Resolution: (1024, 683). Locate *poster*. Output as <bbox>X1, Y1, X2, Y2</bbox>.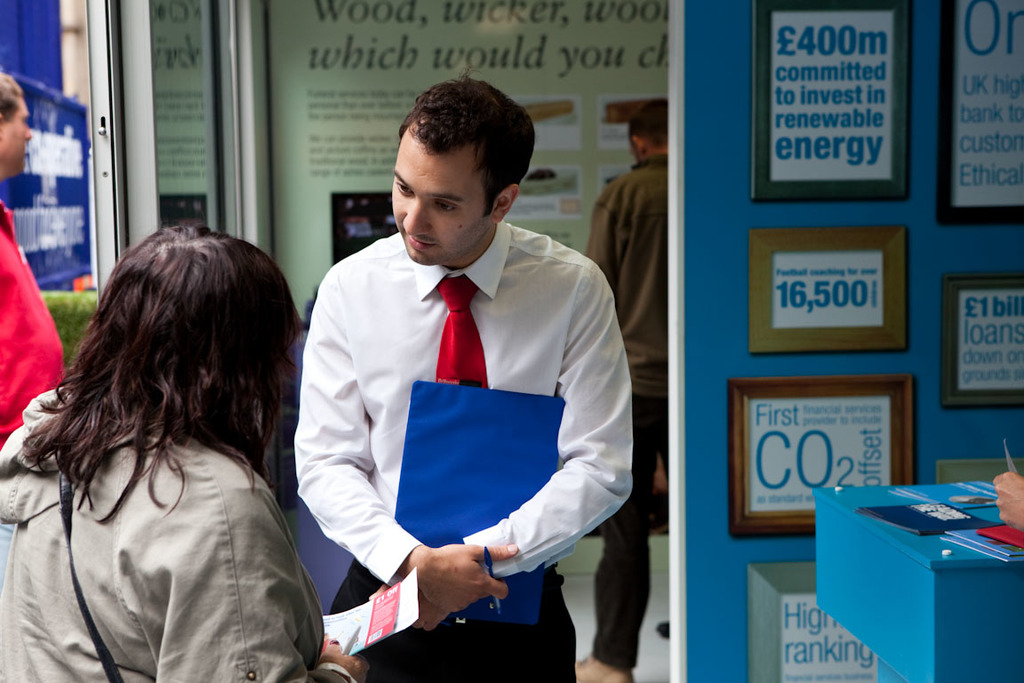
<bbox>943, 0, 1023, 210</bbox>.
